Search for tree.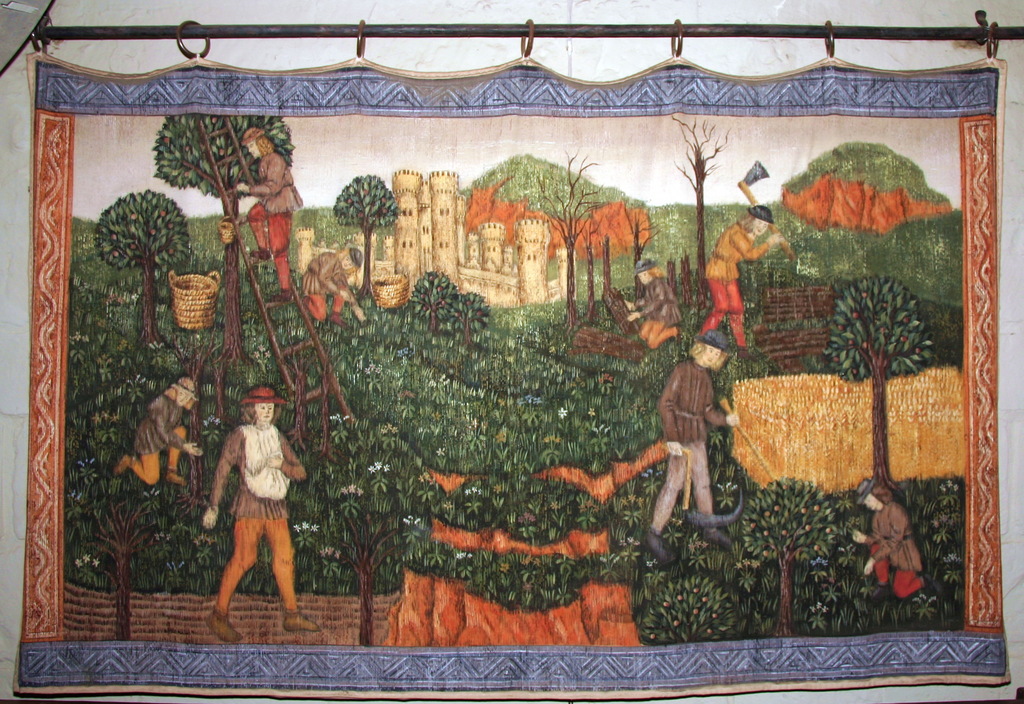
Found at crop(666, 109, 754, 317).
